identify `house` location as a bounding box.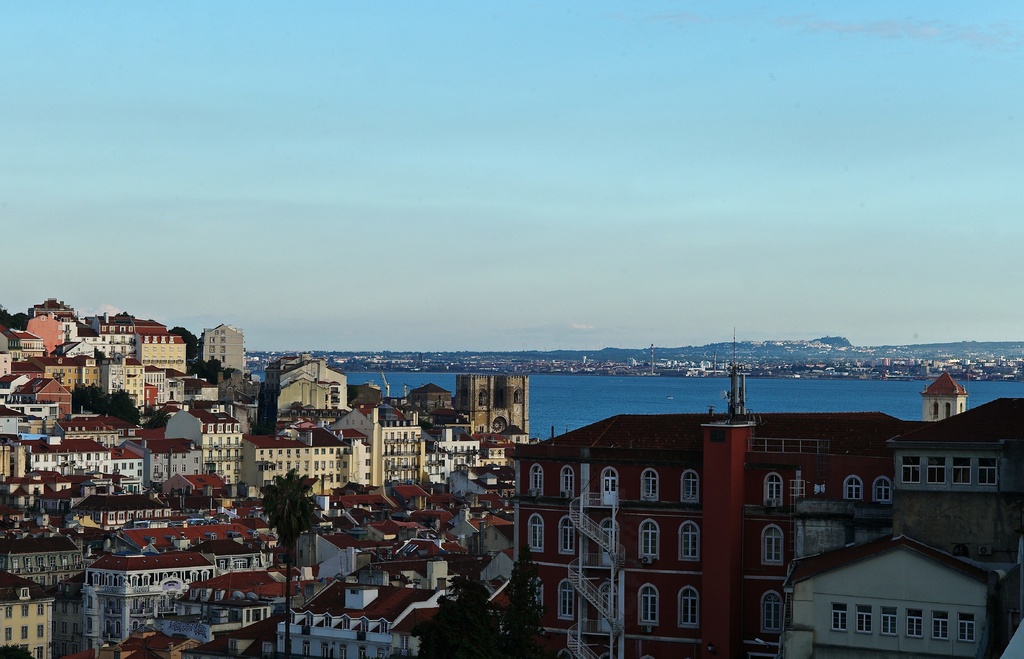
bbox(145, 566, 324, 649).
